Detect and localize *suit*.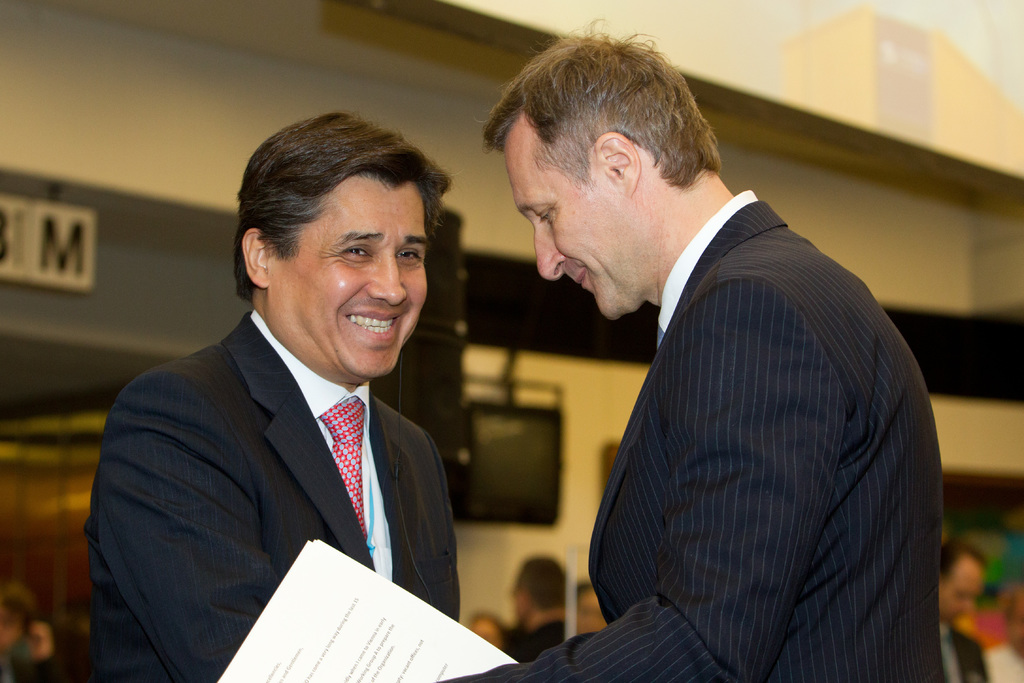
Localized at bbox=(934, 625, 989, 682).
